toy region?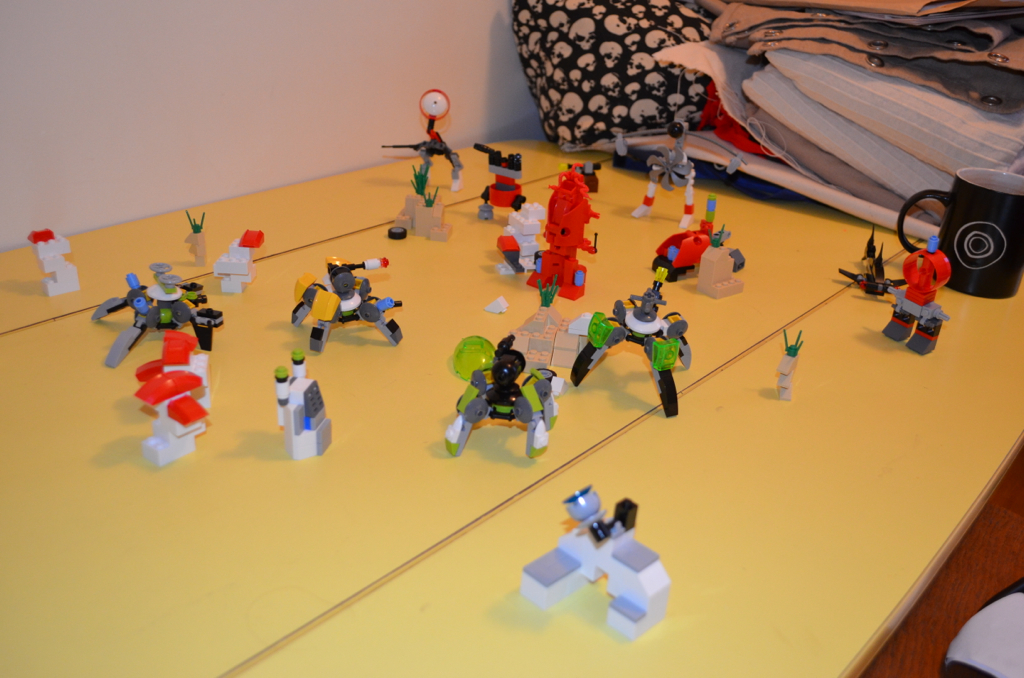
box(516, 485, 670, 637)
